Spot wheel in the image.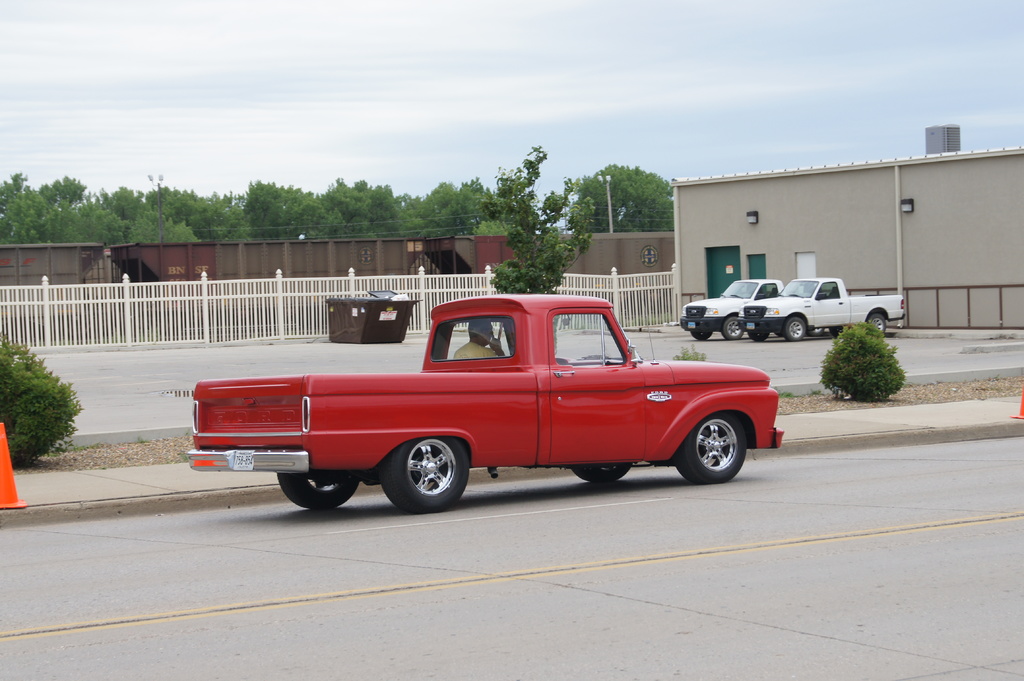
wheel found at crop(868, 314, 886, 344).
